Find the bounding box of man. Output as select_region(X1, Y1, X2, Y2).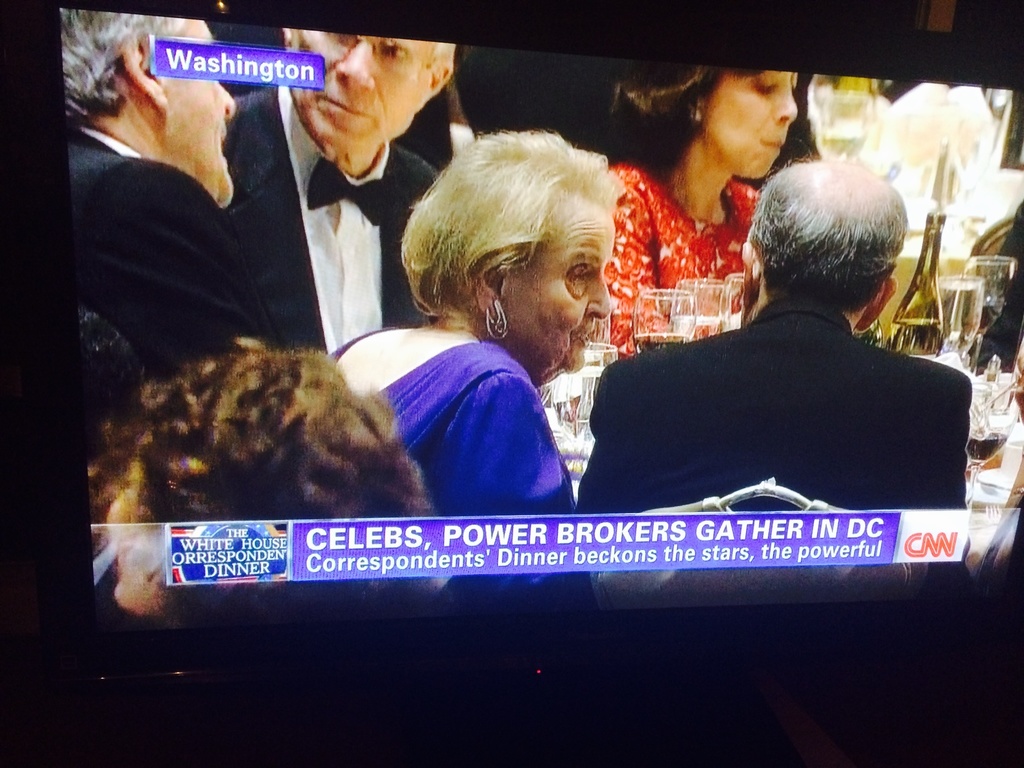
select_region(600, 148, 978, 527).
